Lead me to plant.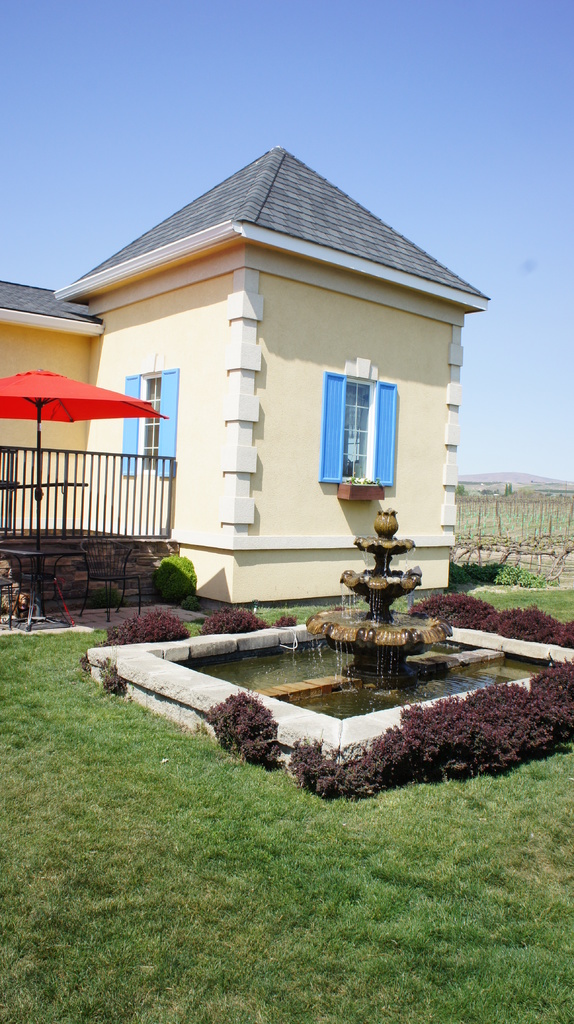
Lead to [470,561,561,586].
